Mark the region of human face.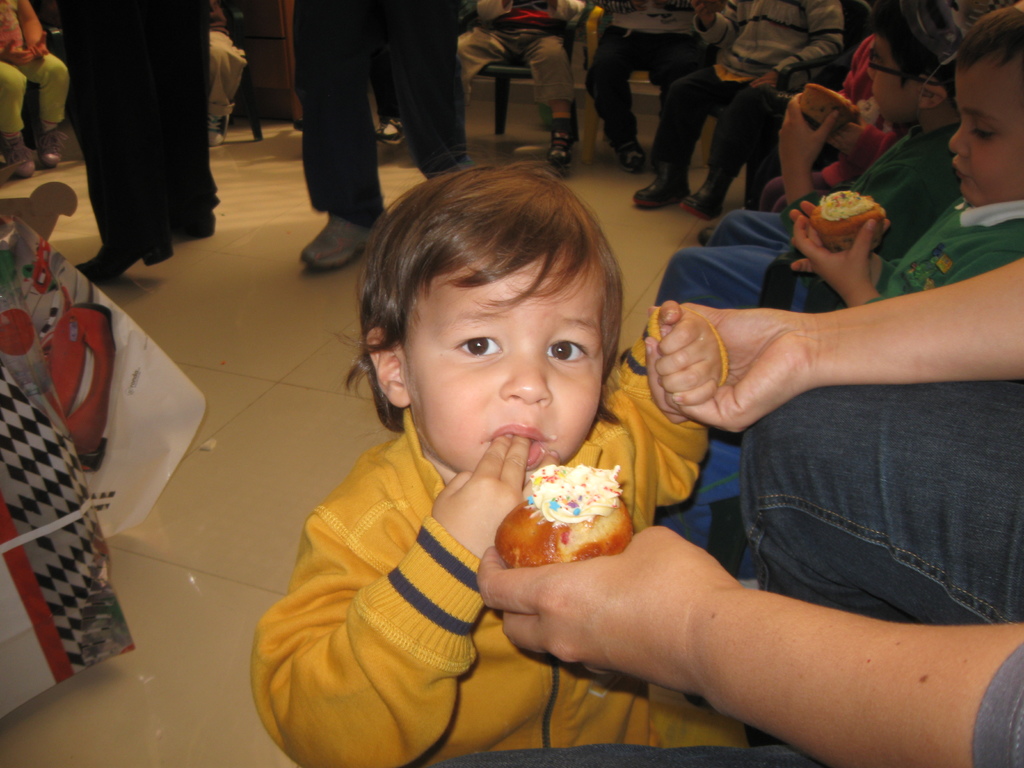
Region: x1=865 y1=32 x2=920 y2=127.
